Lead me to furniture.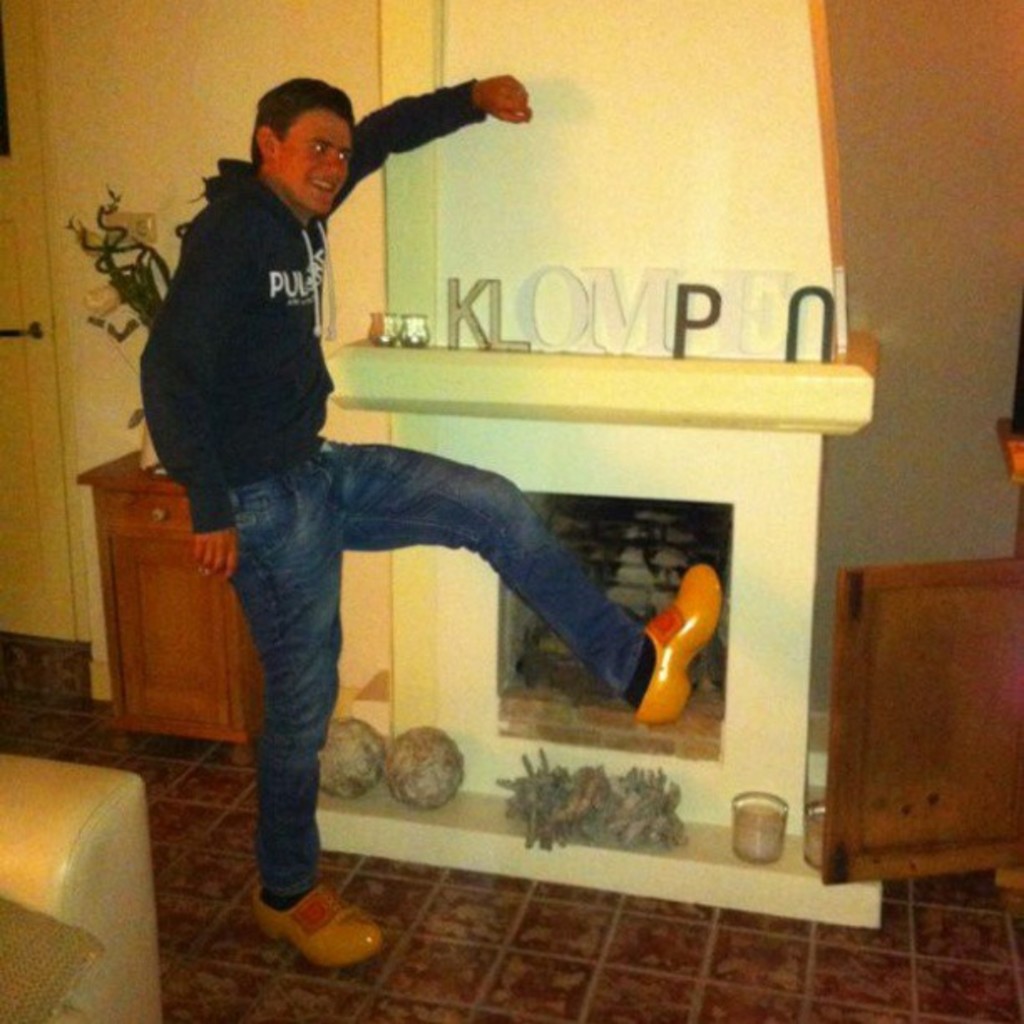
Lead to <region>0, 753, 164, 1022</region>.
